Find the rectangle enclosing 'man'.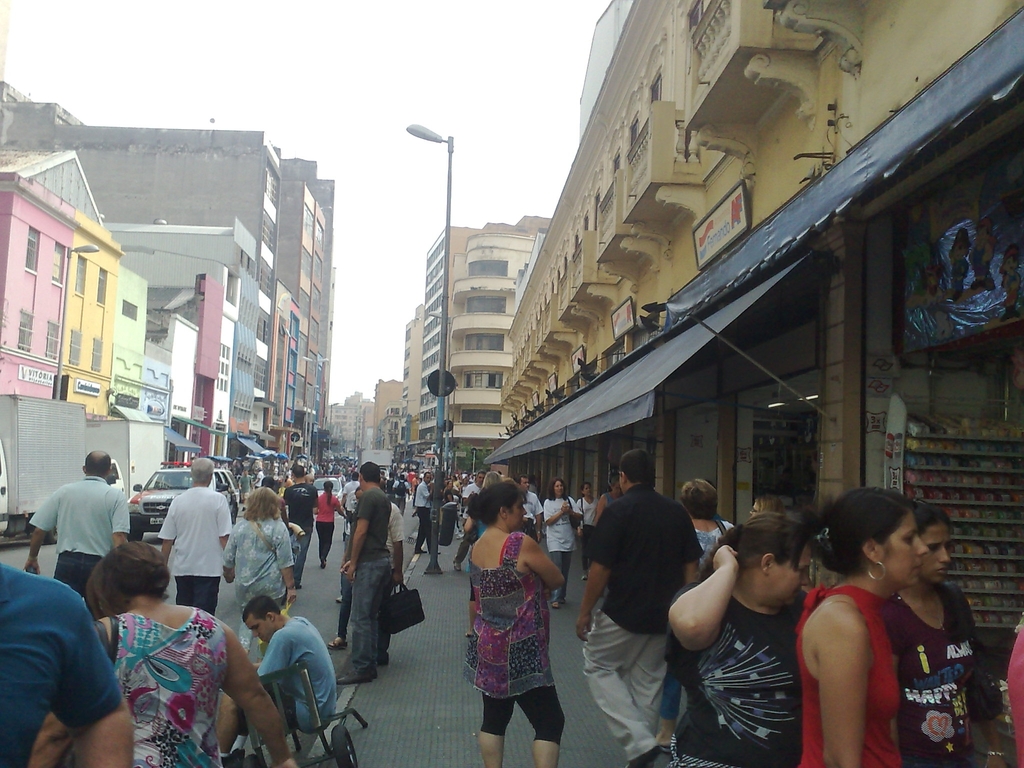
449,470,486,579.
